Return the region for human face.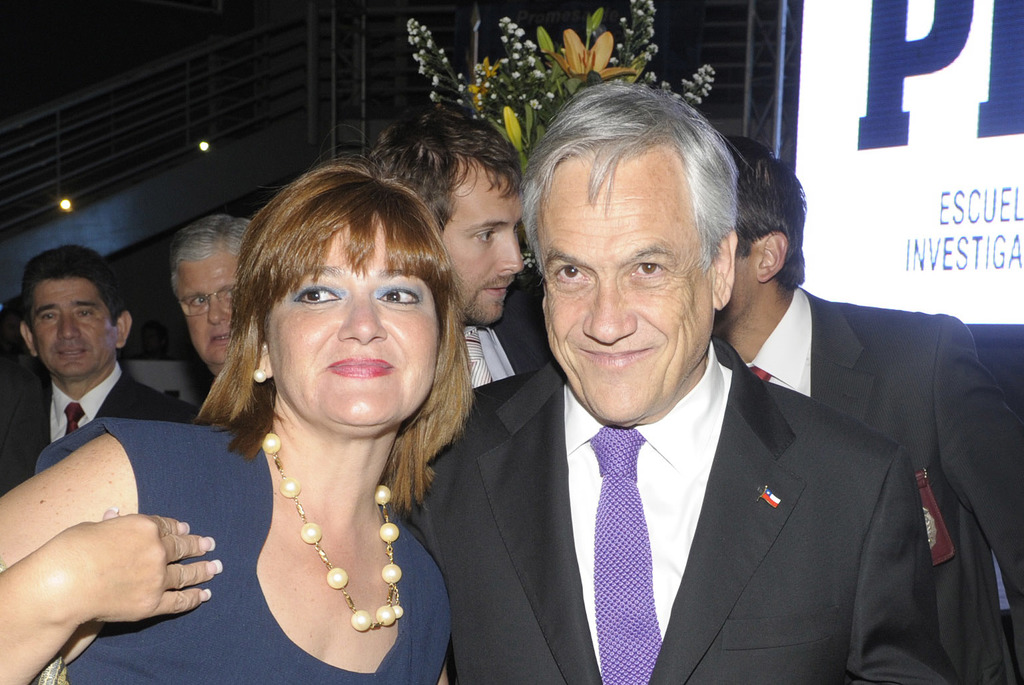
(271,235,442,422).
